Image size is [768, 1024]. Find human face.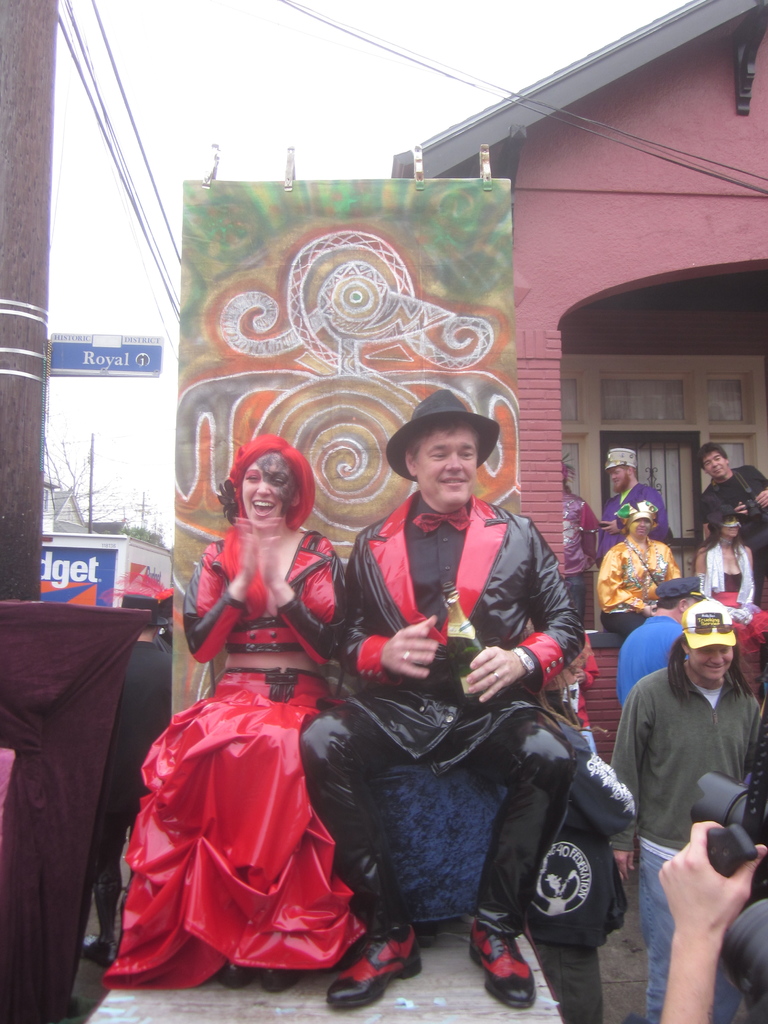
select_region(613, 467, 634, 492).
